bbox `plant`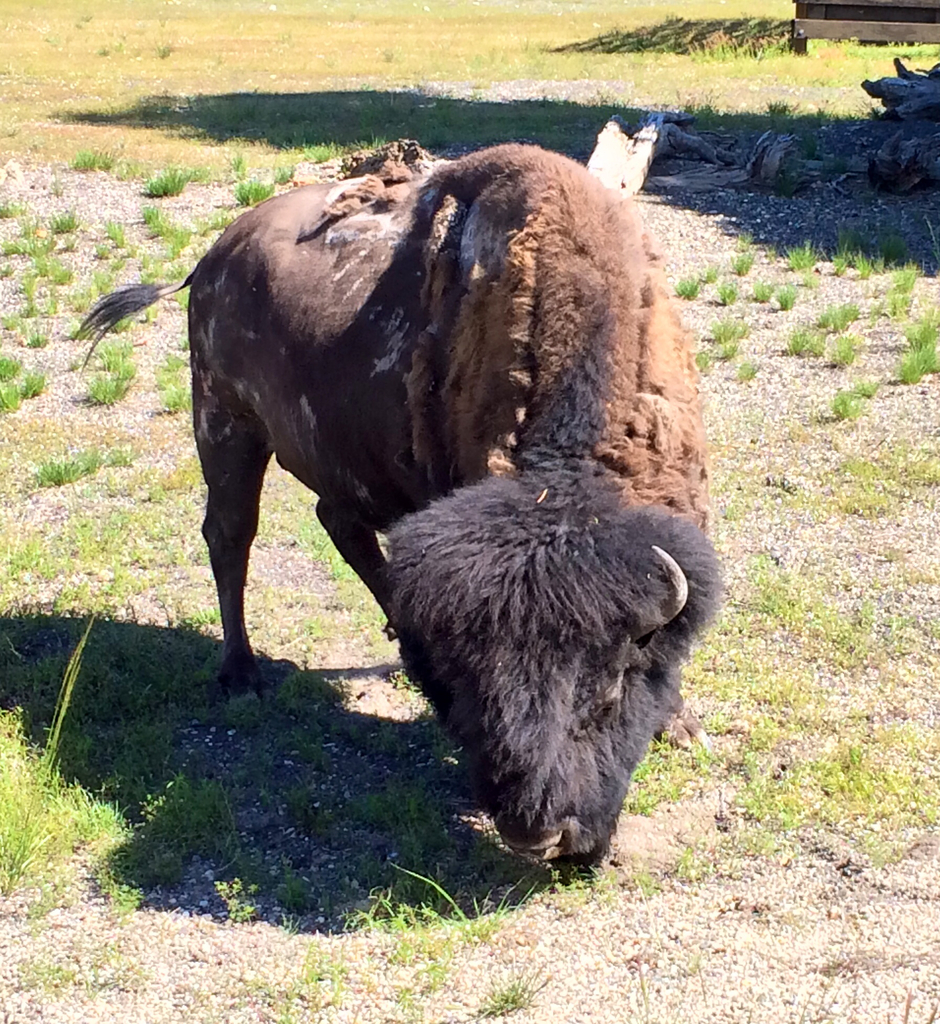
rect(104, 217, 125, 249)
